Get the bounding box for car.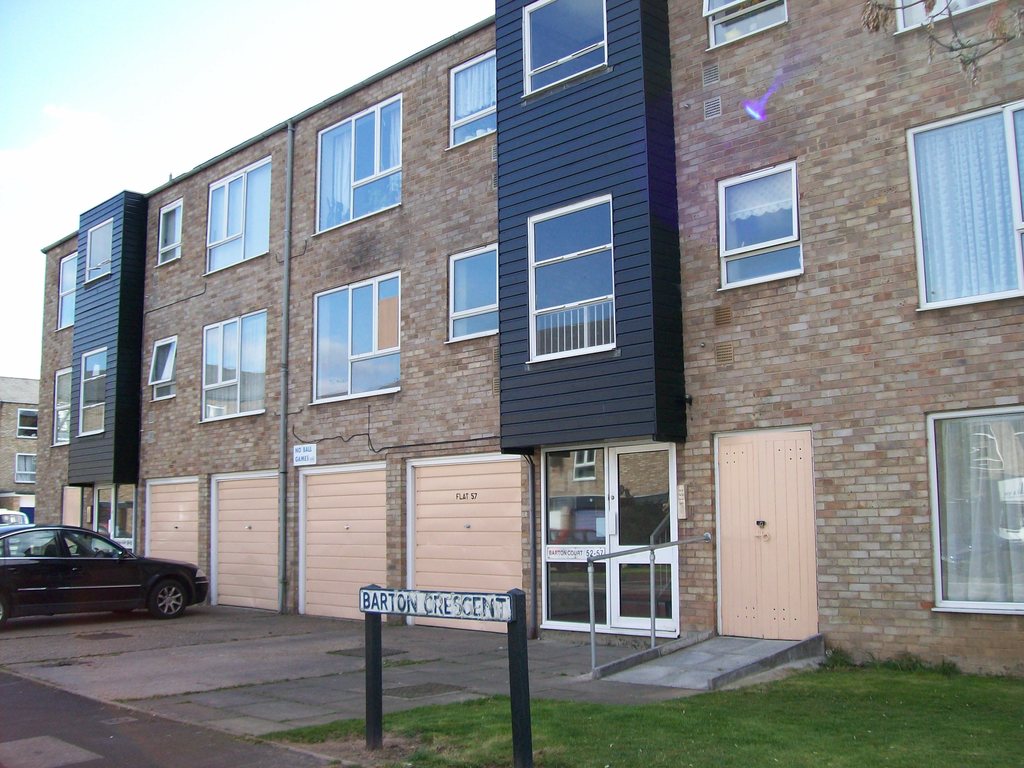
{"left": 0, "top": 518, "right": 191, "bottom": 623}.
